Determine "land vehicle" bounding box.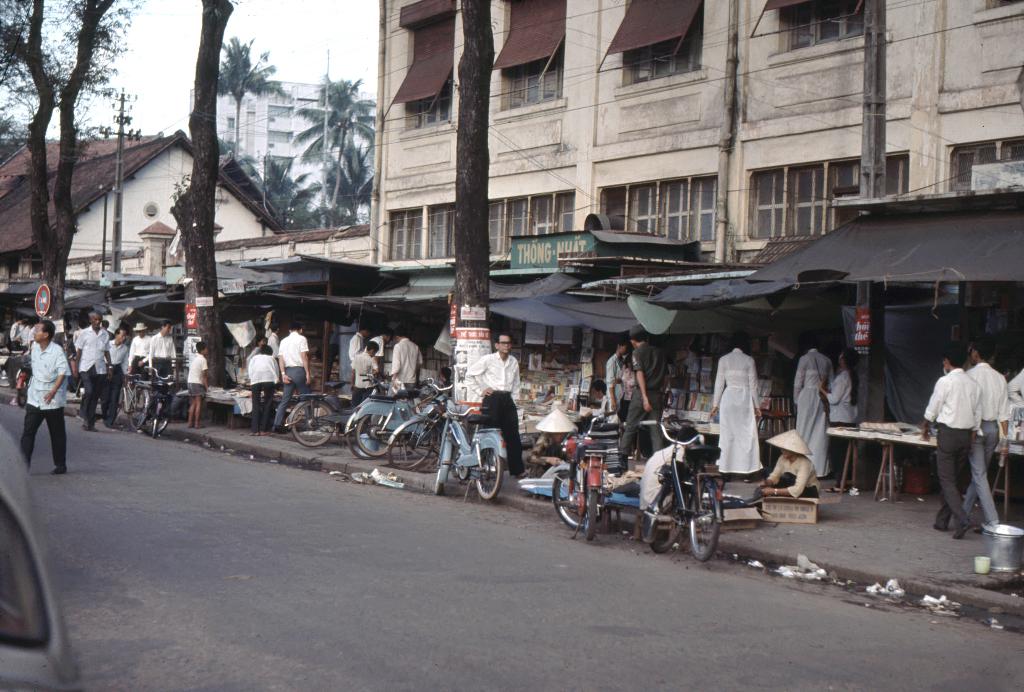
Determined: [left=286, top=373, right=374, bottom=448].
